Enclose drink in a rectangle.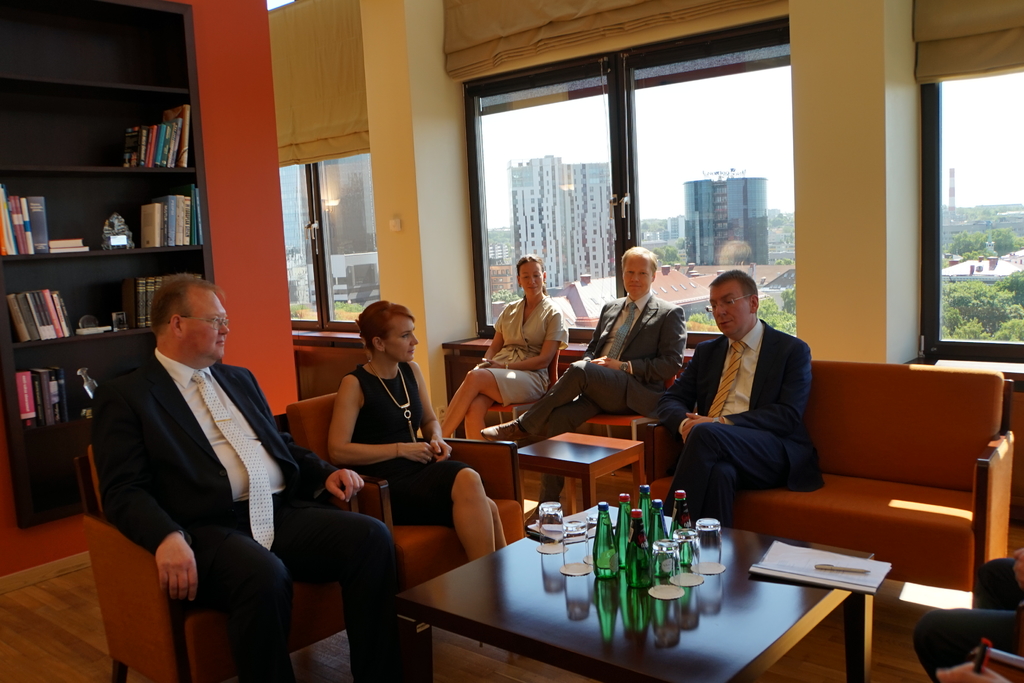
x1=623 y1=509 x2=655 y2=588.
